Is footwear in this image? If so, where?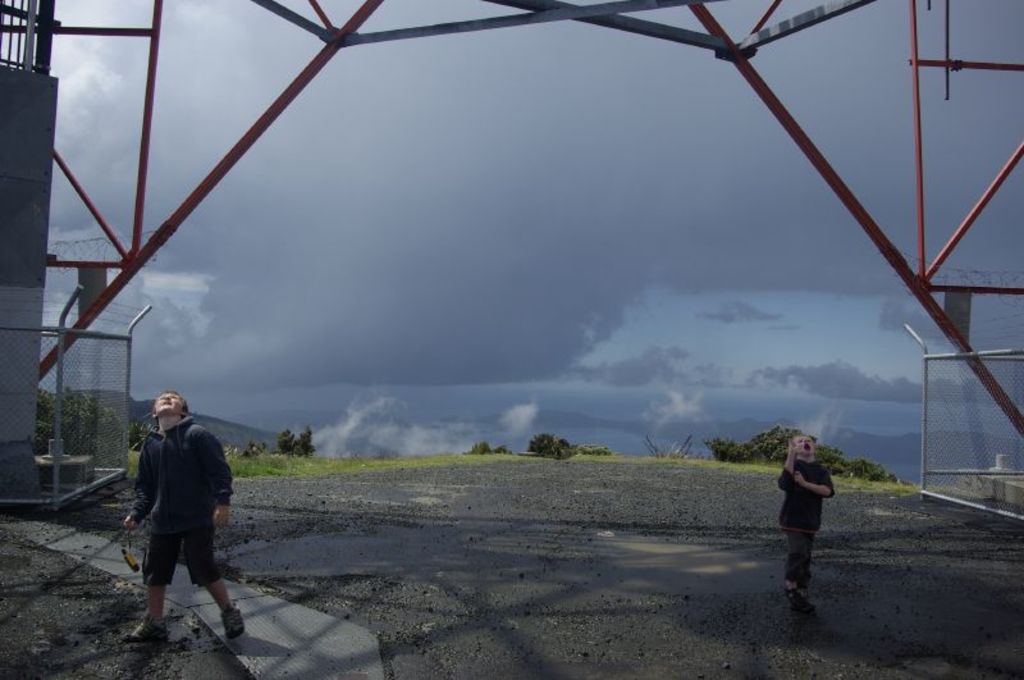
Yes, at (120,610,168,648).
